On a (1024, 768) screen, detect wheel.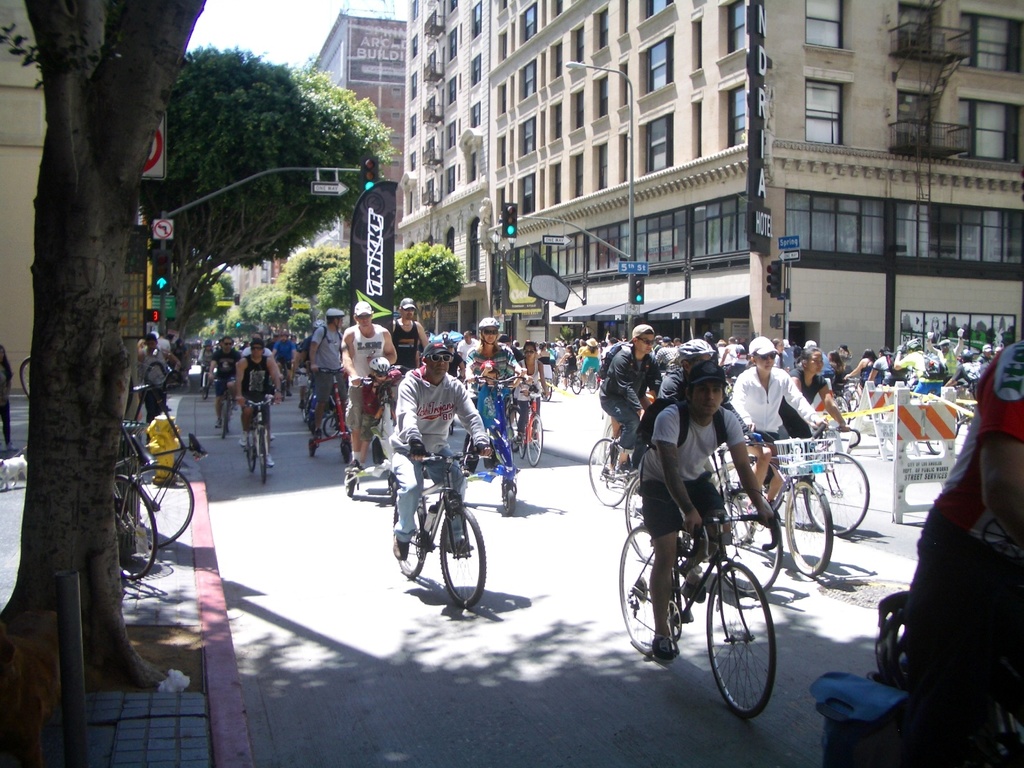
301 392 310 422.
